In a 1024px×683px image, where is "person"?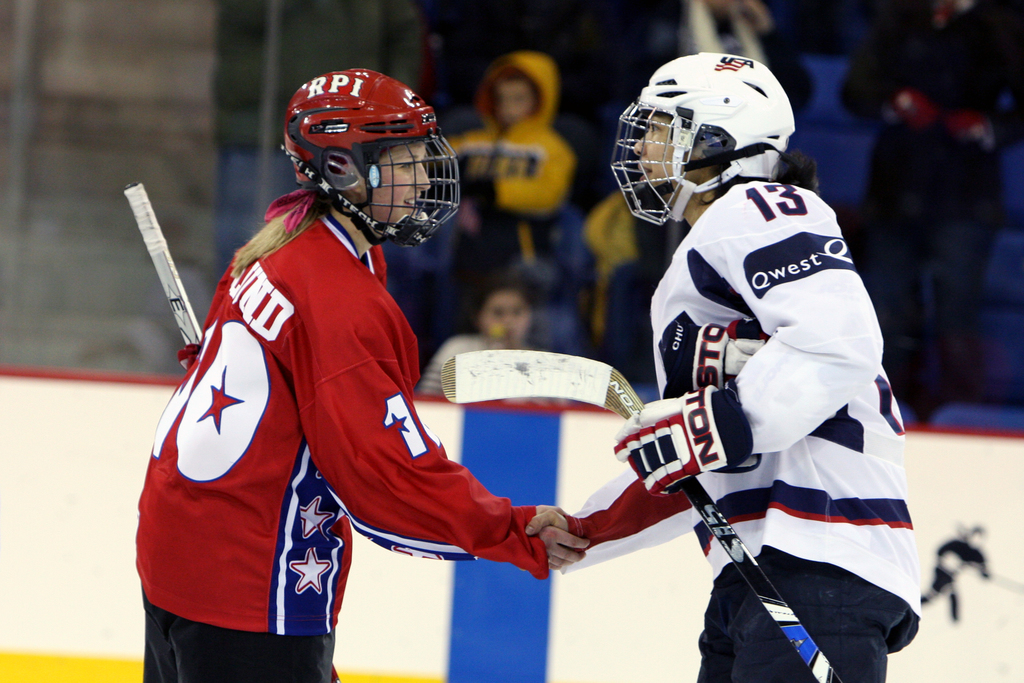
835:0:1023:423.
